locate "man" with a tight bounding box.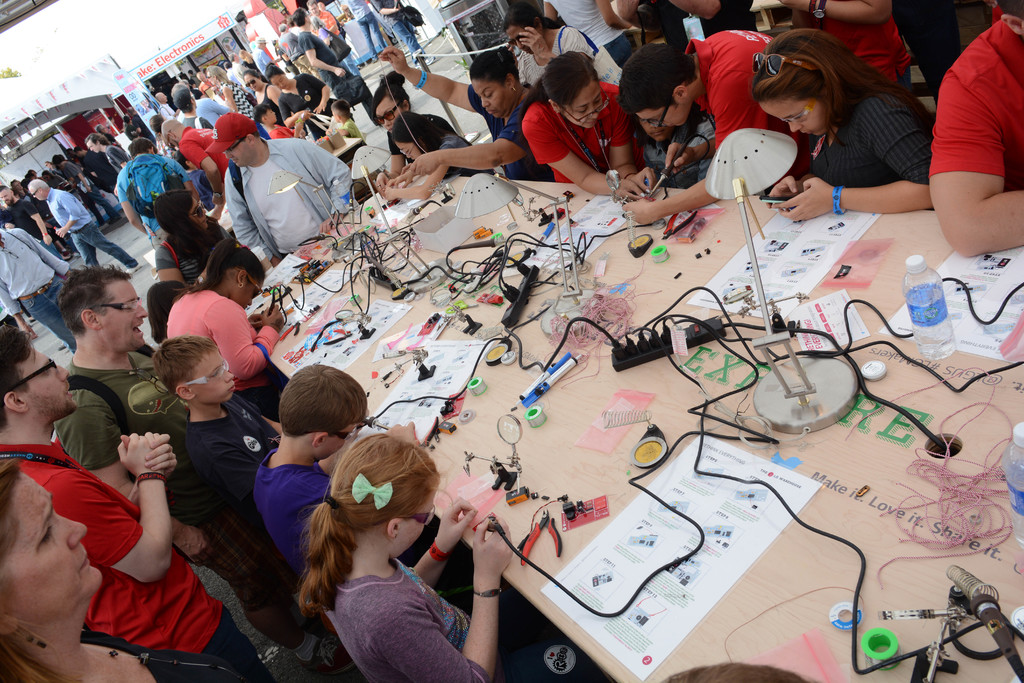
bbox=[207, 115, 355, 267].
